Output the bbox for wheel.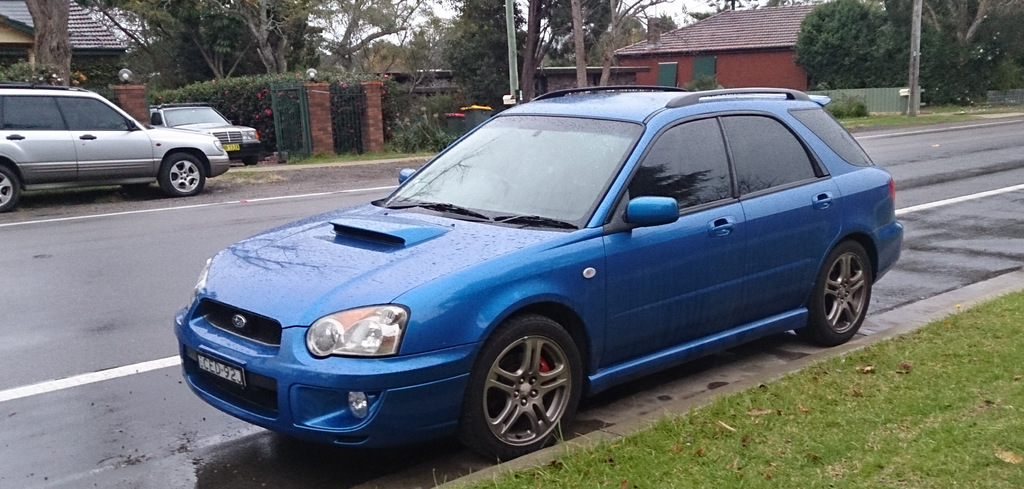
l=0, t=164, r=19, b=203.
